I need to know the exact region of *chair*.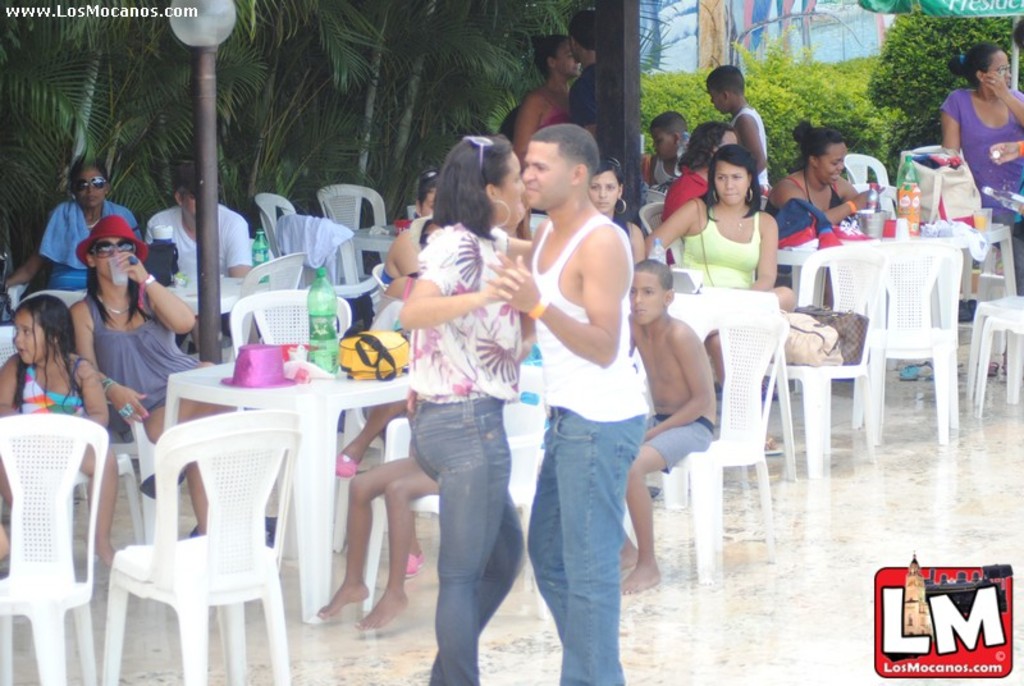
Region: x1=312 y1=178 x2=390 y2=276.
